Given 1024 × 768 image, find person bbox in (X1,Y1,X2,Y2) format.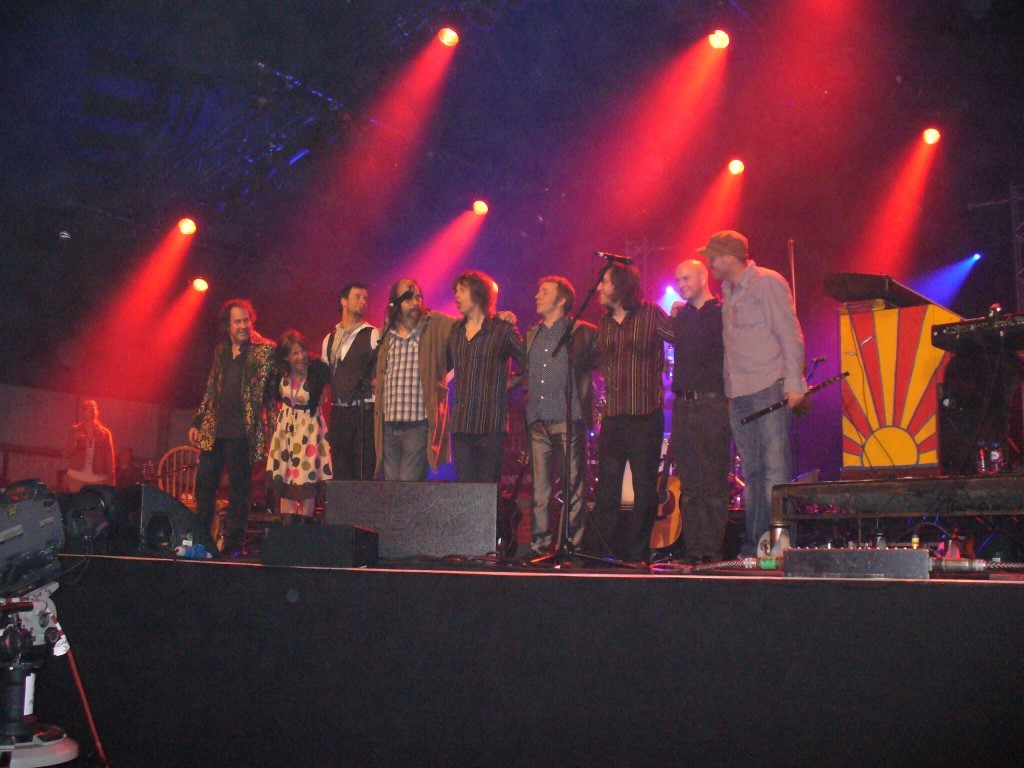
(177,282,267,553).
